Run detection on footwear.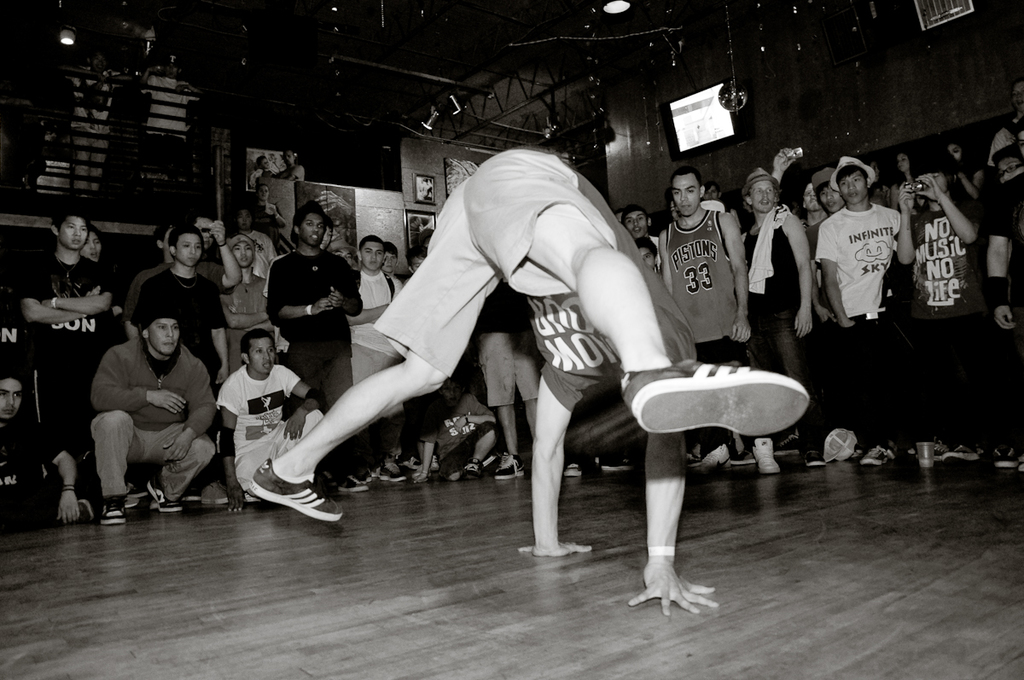
Result: crop(568, 462, 584, 478).
